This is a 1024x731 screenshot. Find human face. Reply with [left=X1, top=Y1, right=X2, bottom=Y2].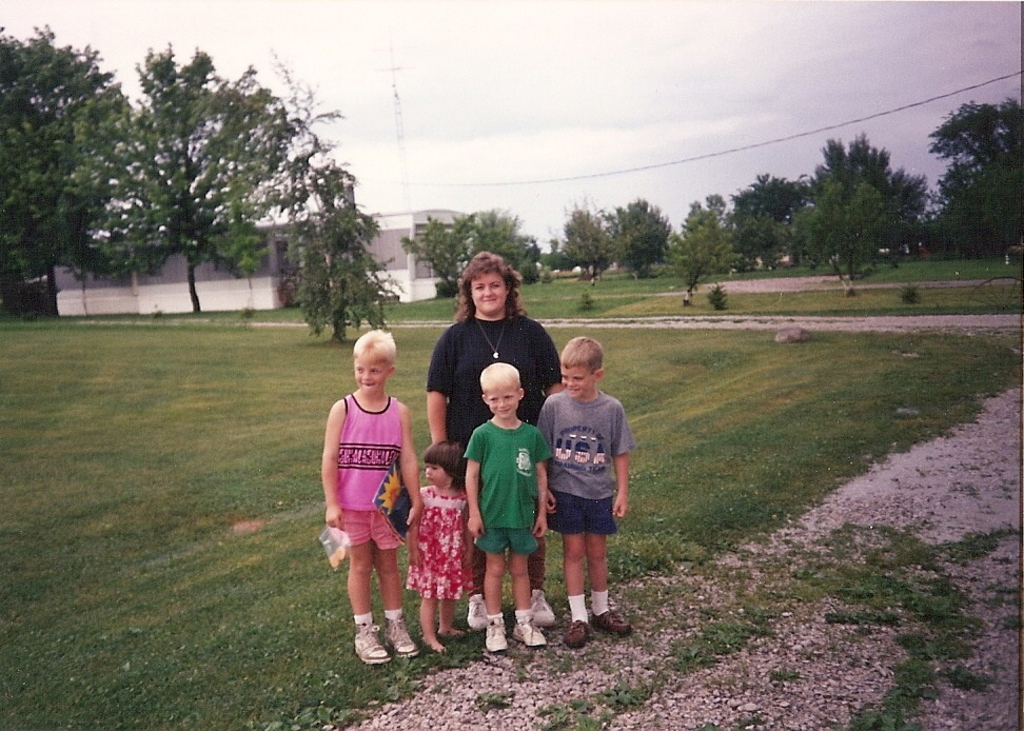
[left=472, top=272, right=506, bottom=314].
